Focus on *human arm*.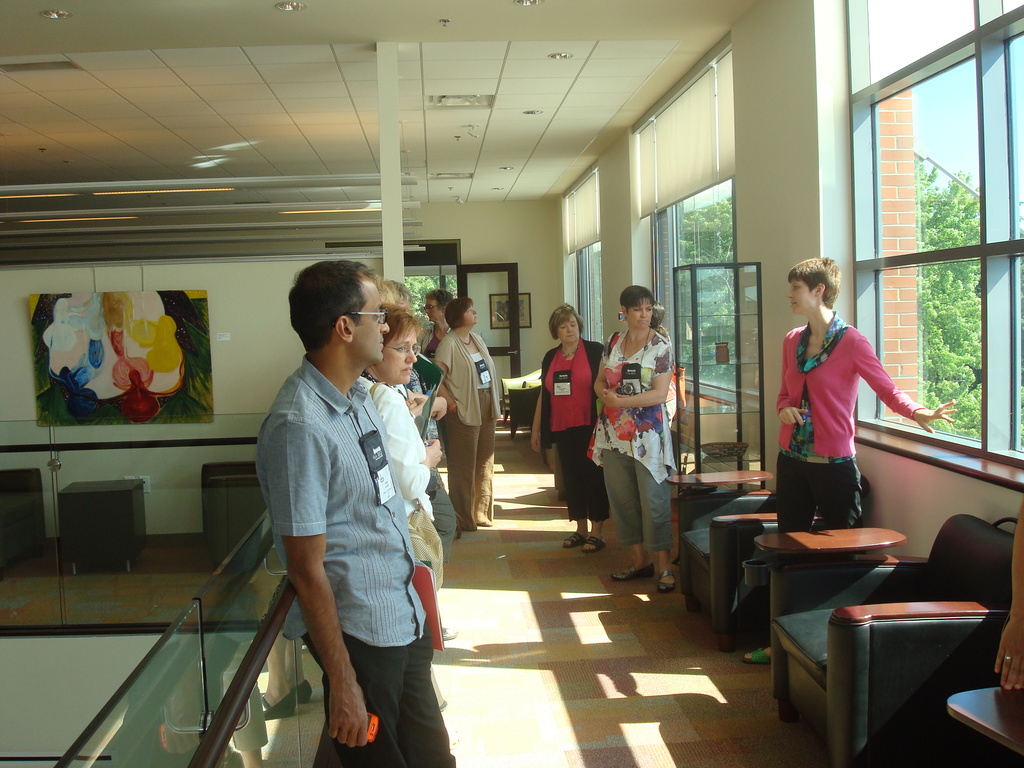
Focused at l=381, t=385, r=443, b=499.
